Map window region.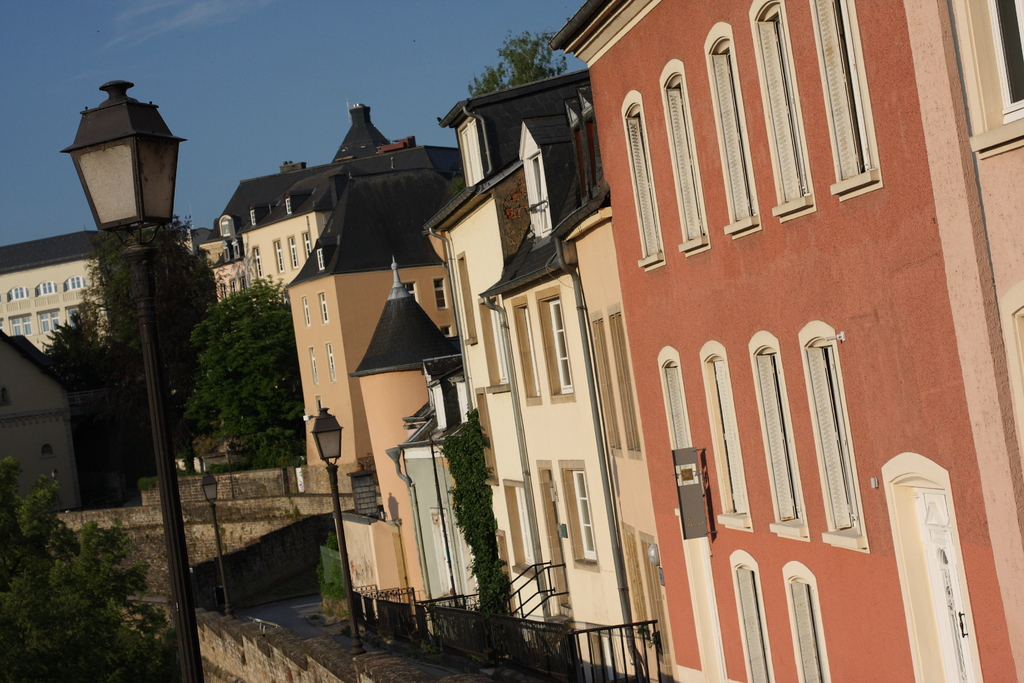
Mapped to 314/289/331/323.
